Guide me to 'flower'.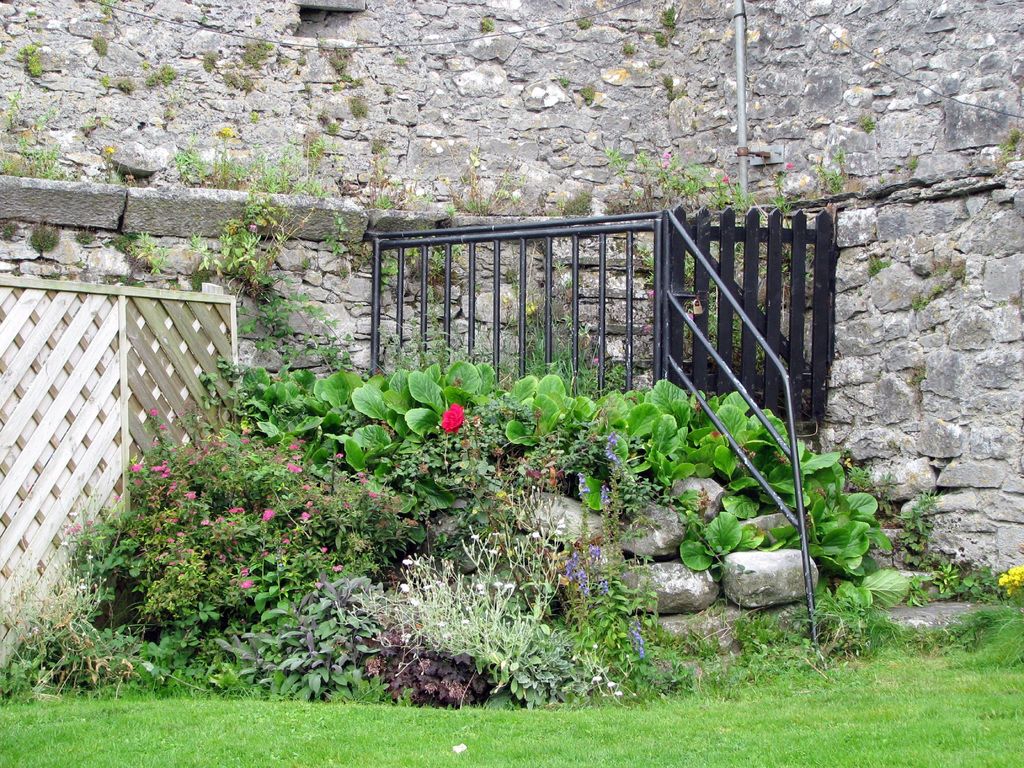
Guidance: <bbox>628, 627, 652, 655</bbox>.
